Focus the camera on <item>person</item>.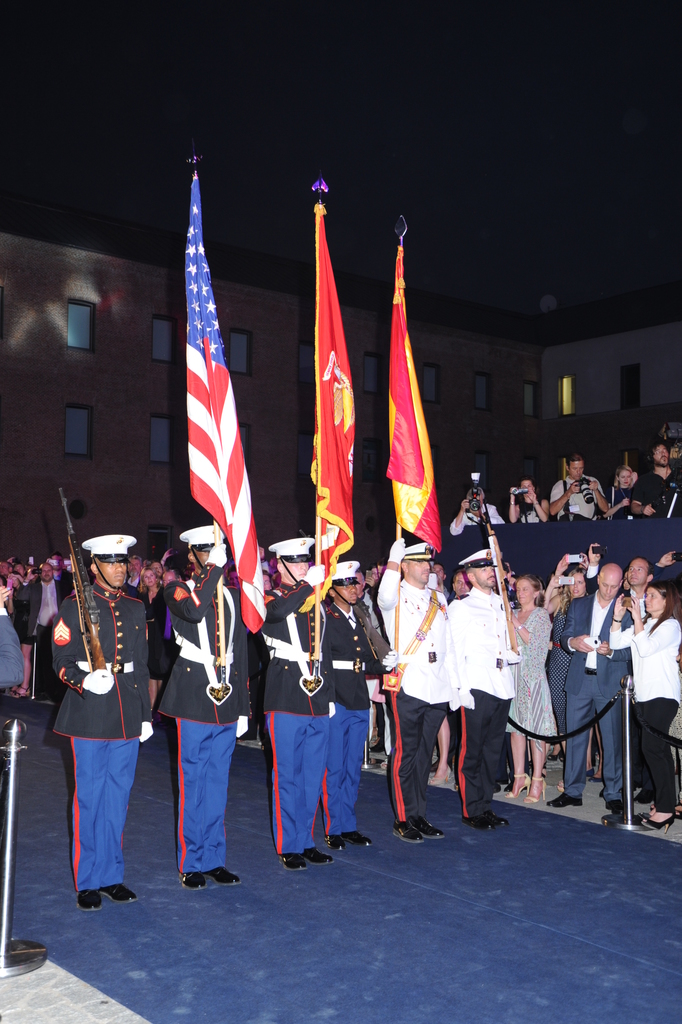
Focus region: pyautogui.locateOnScreen(505, 574, 557, 806).
